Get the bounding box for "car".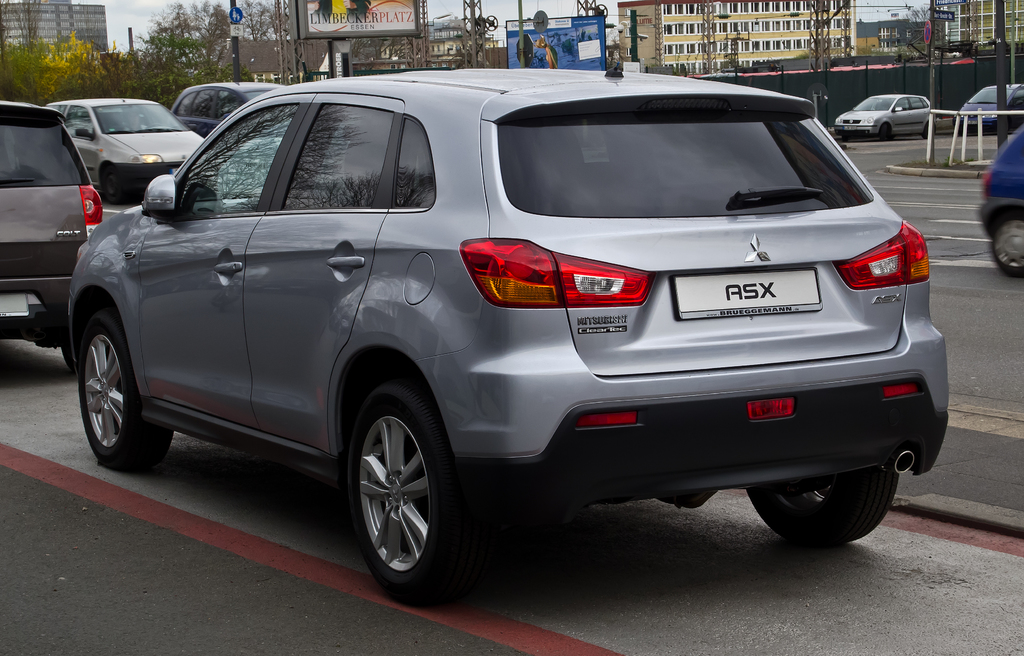
836 95 935 140.
